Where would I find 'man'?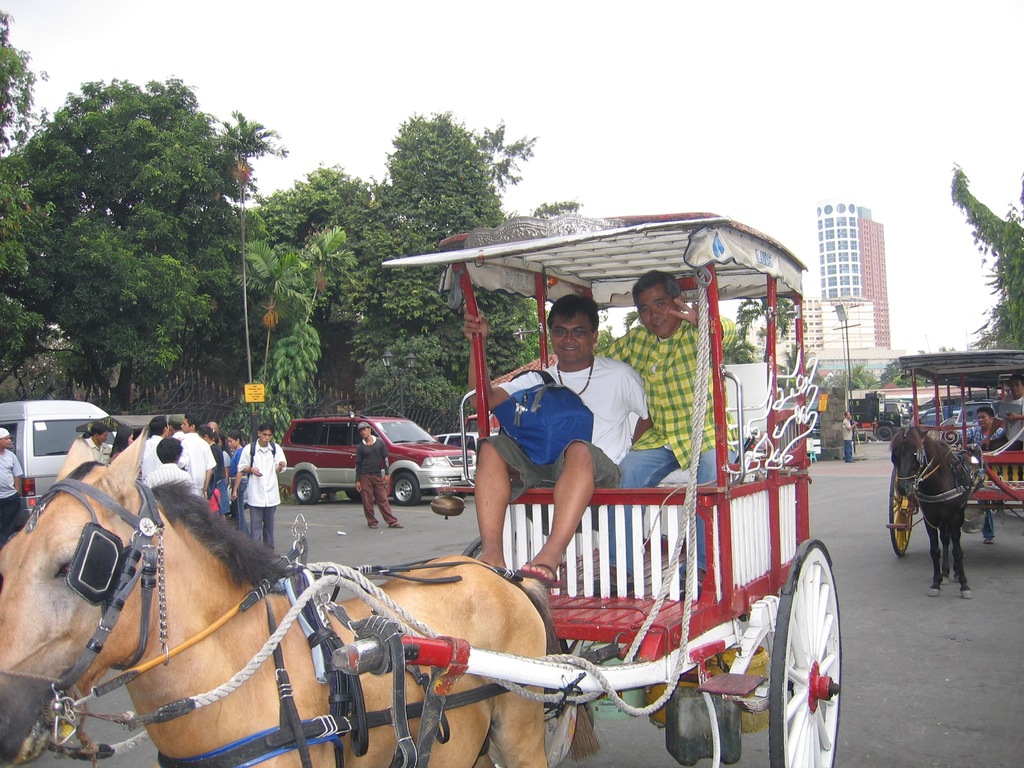
At rect(236, 422, 287, 552).
